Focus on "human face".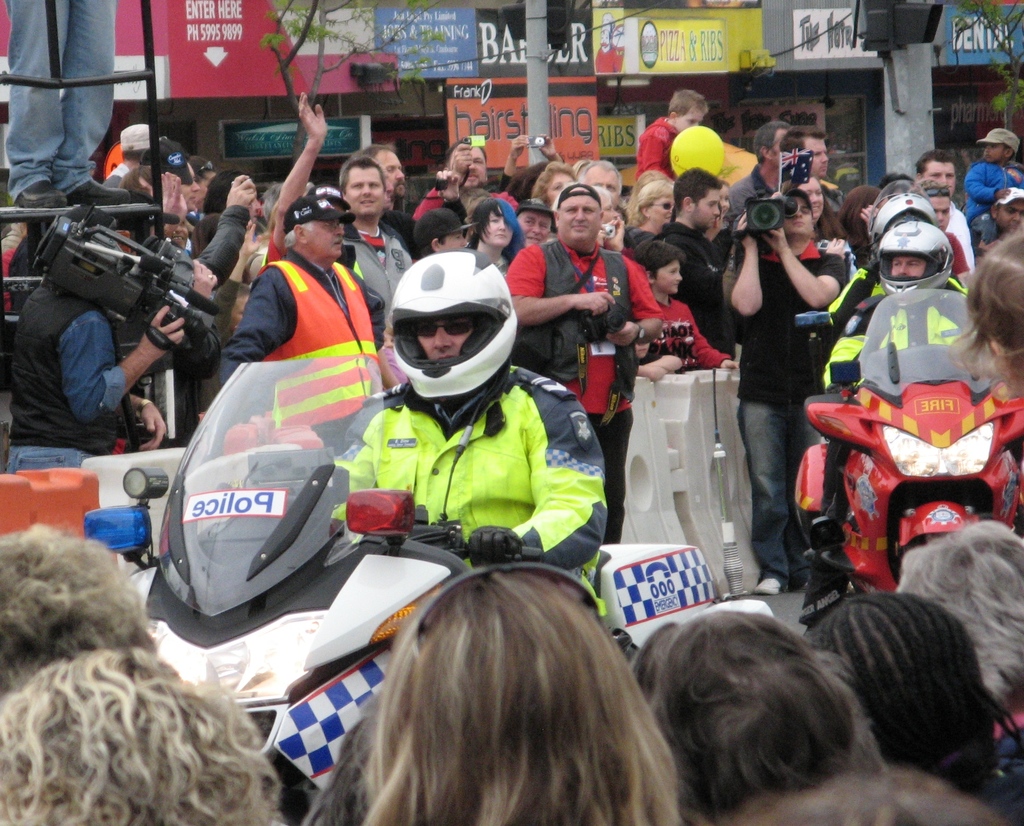
Focused at <bbox>925, 158, 961, 186</bbox>.
